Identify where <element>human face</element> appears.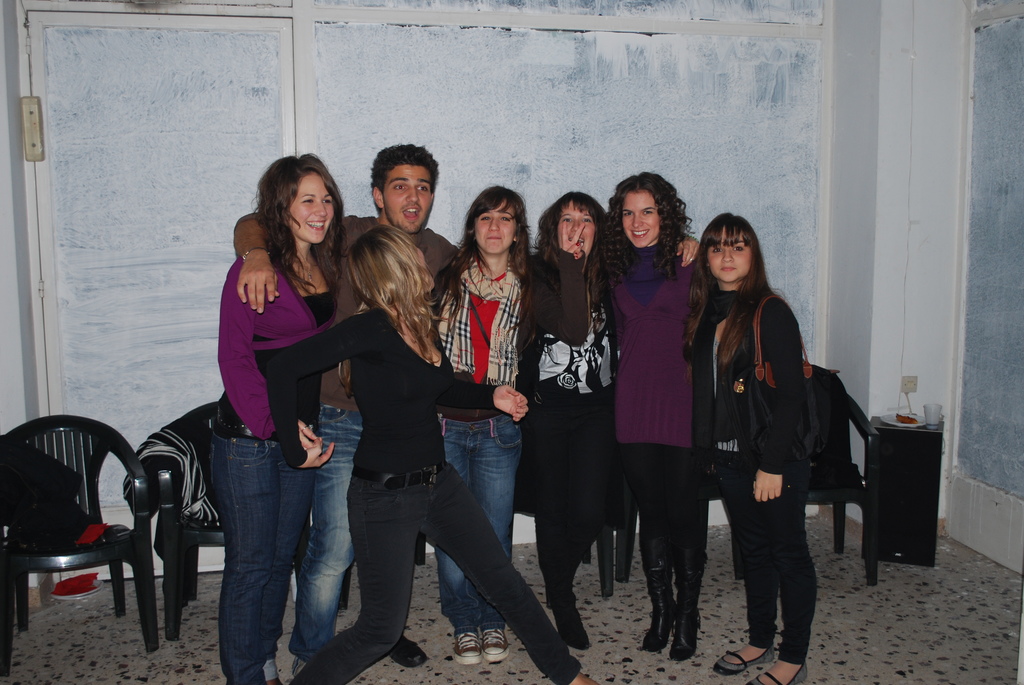
Appears at {"x1": 474, "y1": 198, "x2": 518, "y2": 255}.
